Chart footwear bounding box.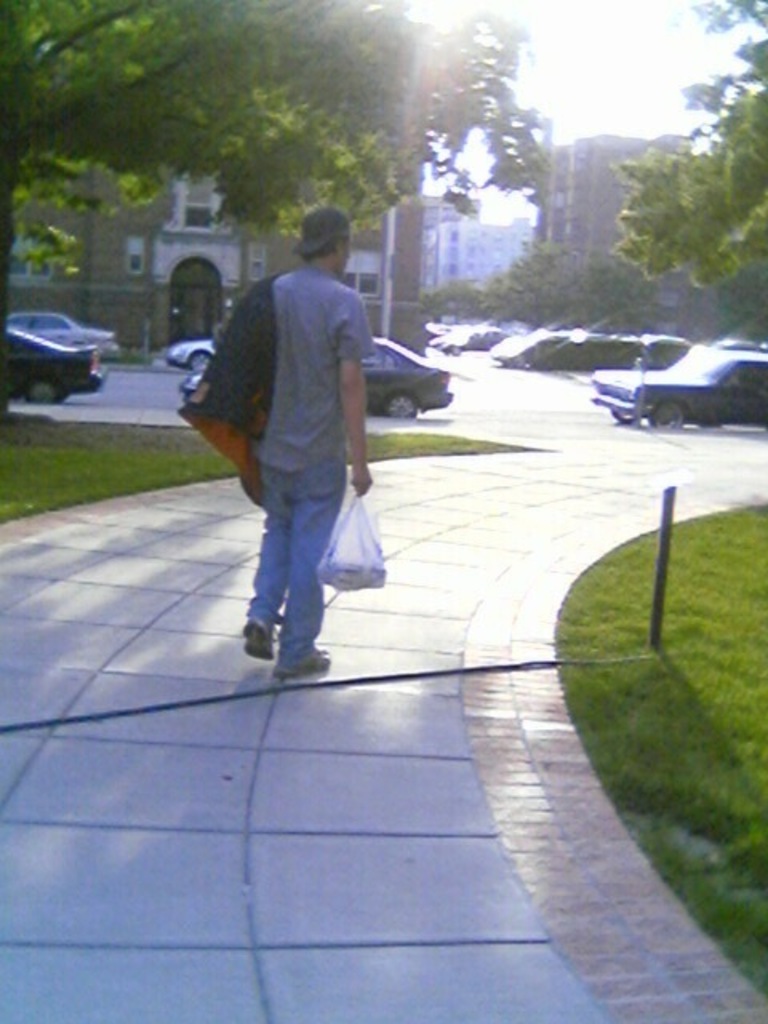
Charted: bbox=(245, 622, 274, 662).
